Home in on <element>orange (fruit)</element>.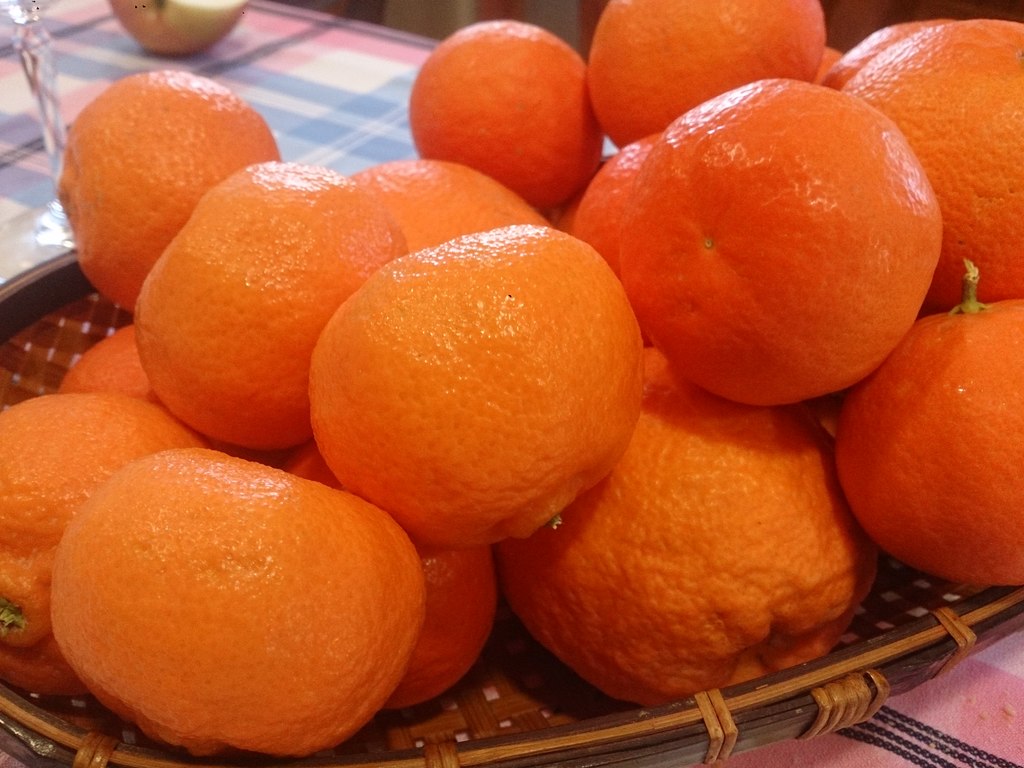
Homed in at x1=0 y1=389 x2=185 y2=613.
